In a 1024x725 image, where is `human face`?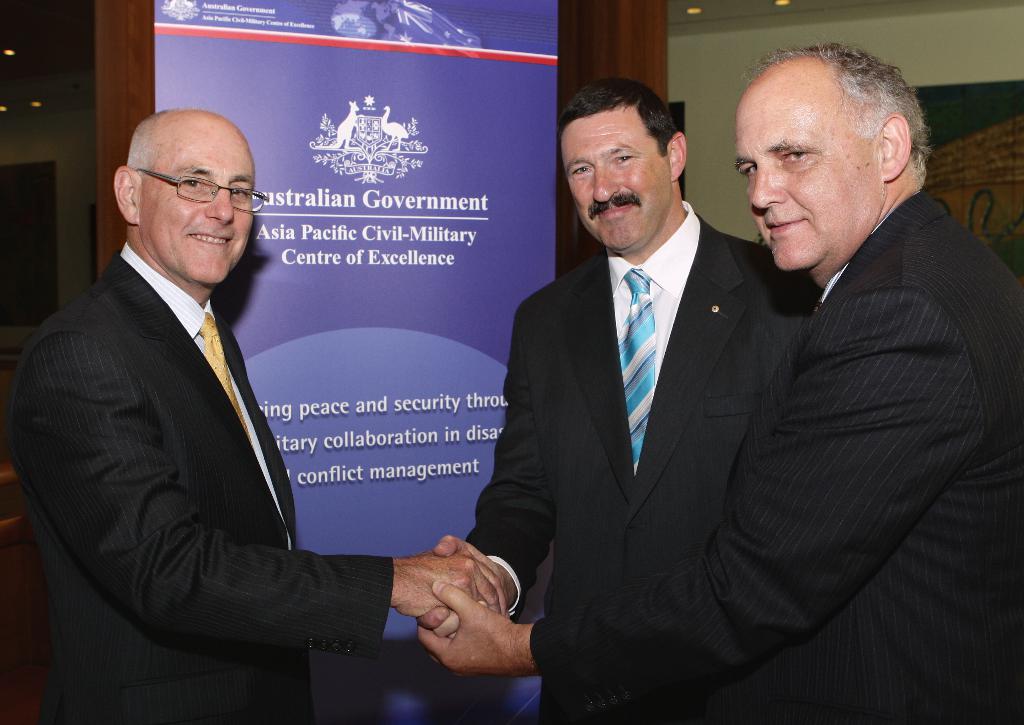
locate(139, 123, 246, 286).
